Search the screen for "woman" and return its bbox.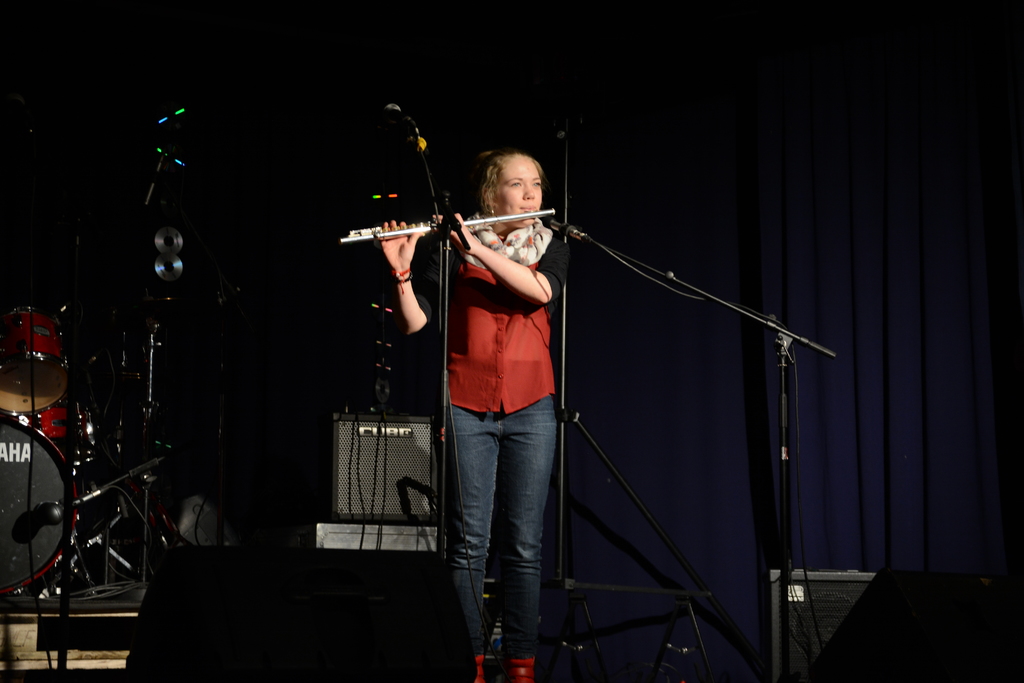
Found: x1=400 y1=179 x2=595 y2=666.
